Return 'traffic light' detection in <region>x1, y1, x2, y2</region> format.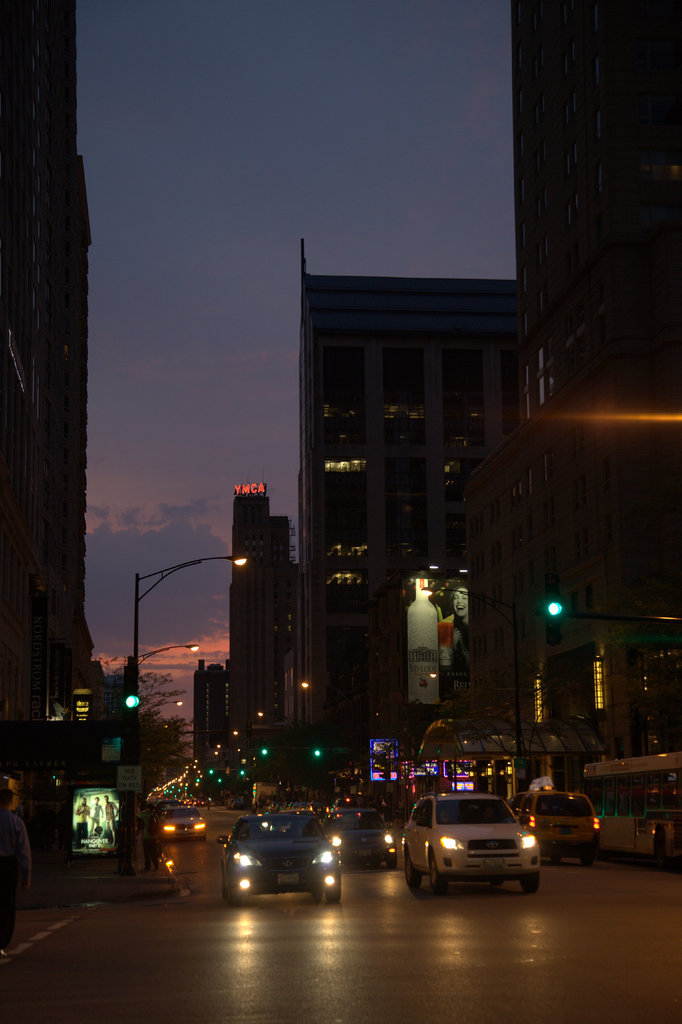
<region>209, 768, 213, 774</region>.
